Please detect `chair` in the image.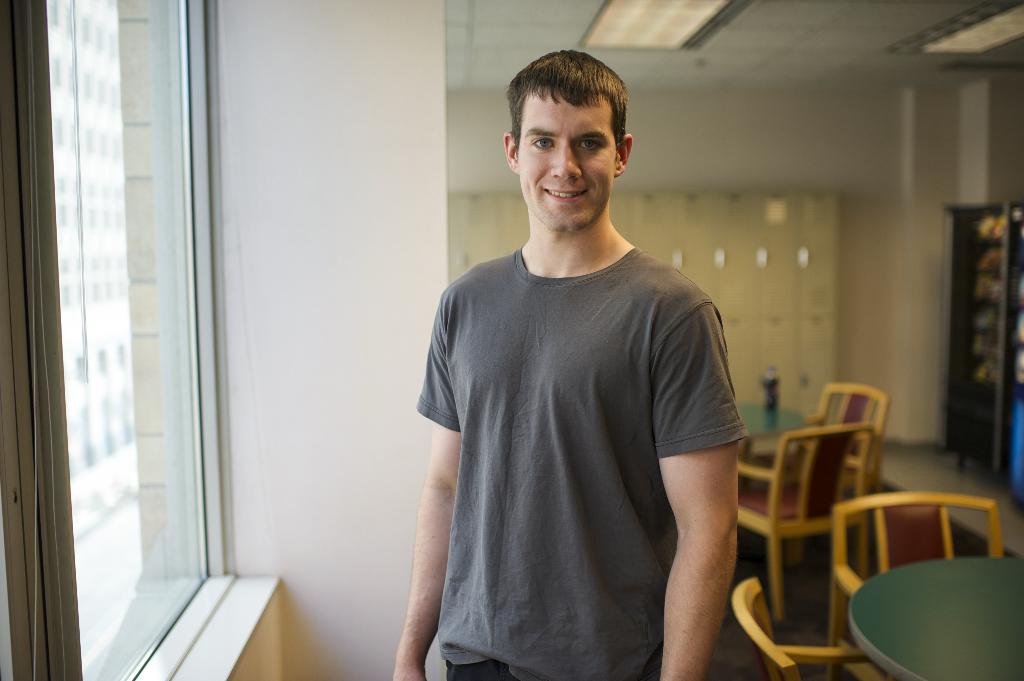
754, 378, 897, 576.
